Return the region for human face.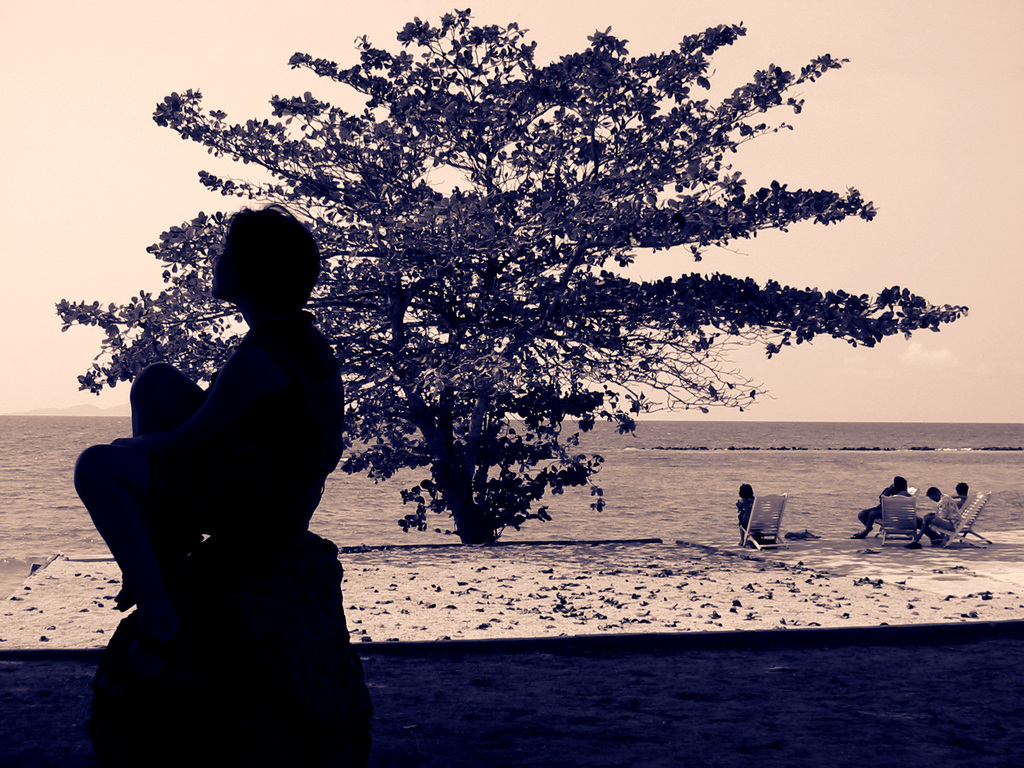
[x1=737, y1=484, x2=746, y2=502].
